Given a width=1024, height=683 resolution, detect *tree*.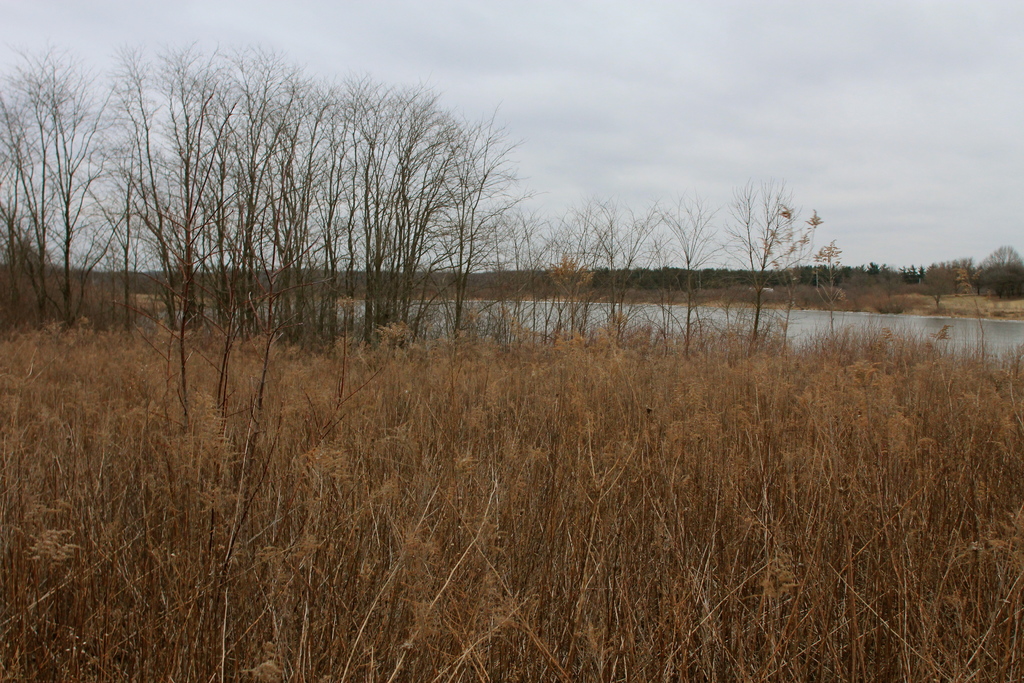
984 264 1023 294.
